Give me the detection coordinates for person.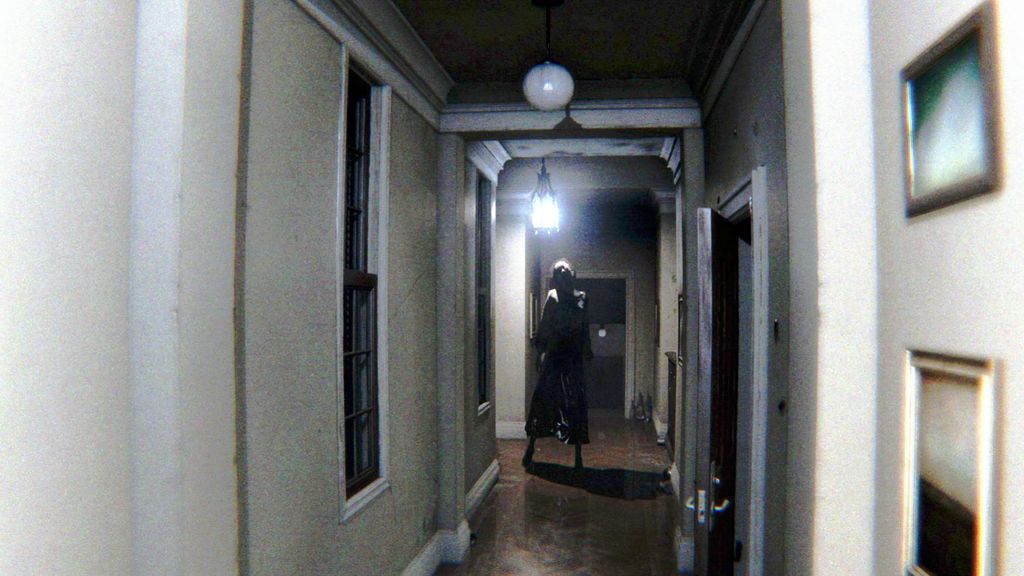
pyautogui.locateOnScreen(531, 245, 602, 459).
